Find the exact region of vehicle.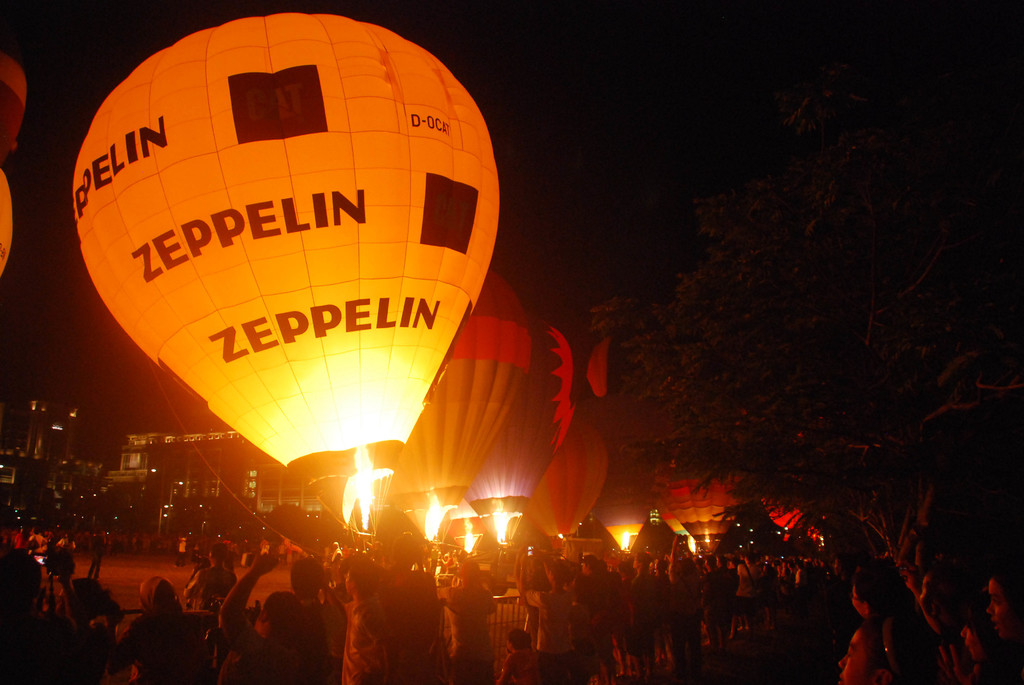
Exact region: box=[390, 272, 531, 562].
